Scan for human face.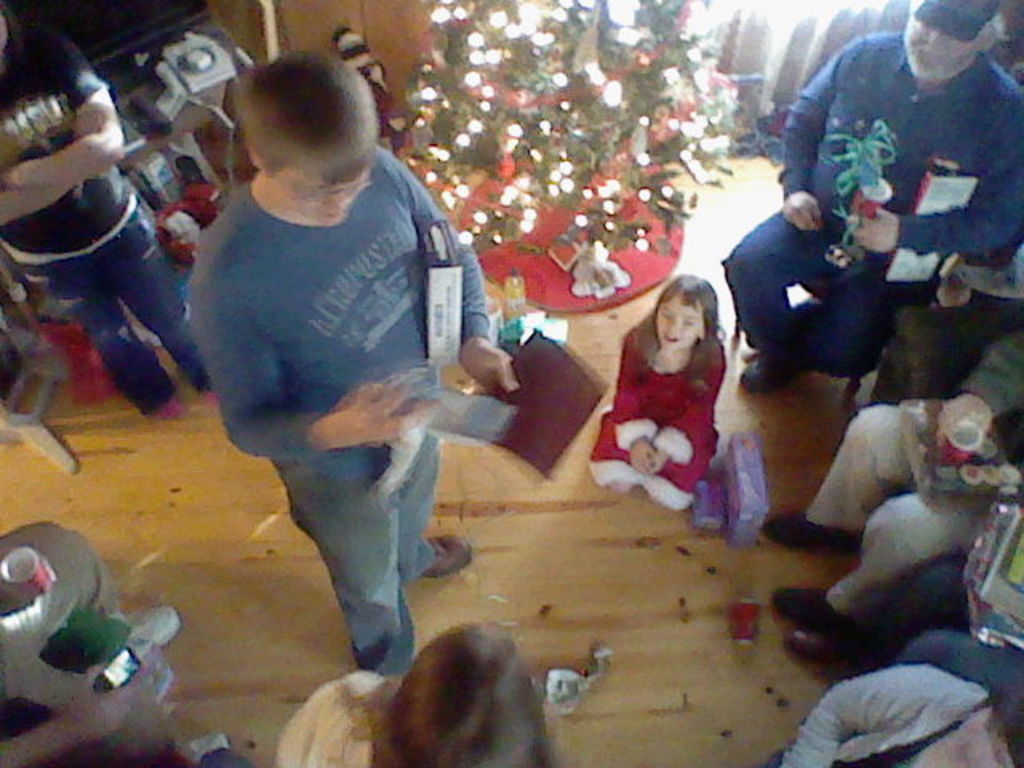
Scan result: x1=262 y1=160 x2=374 y2=219.
